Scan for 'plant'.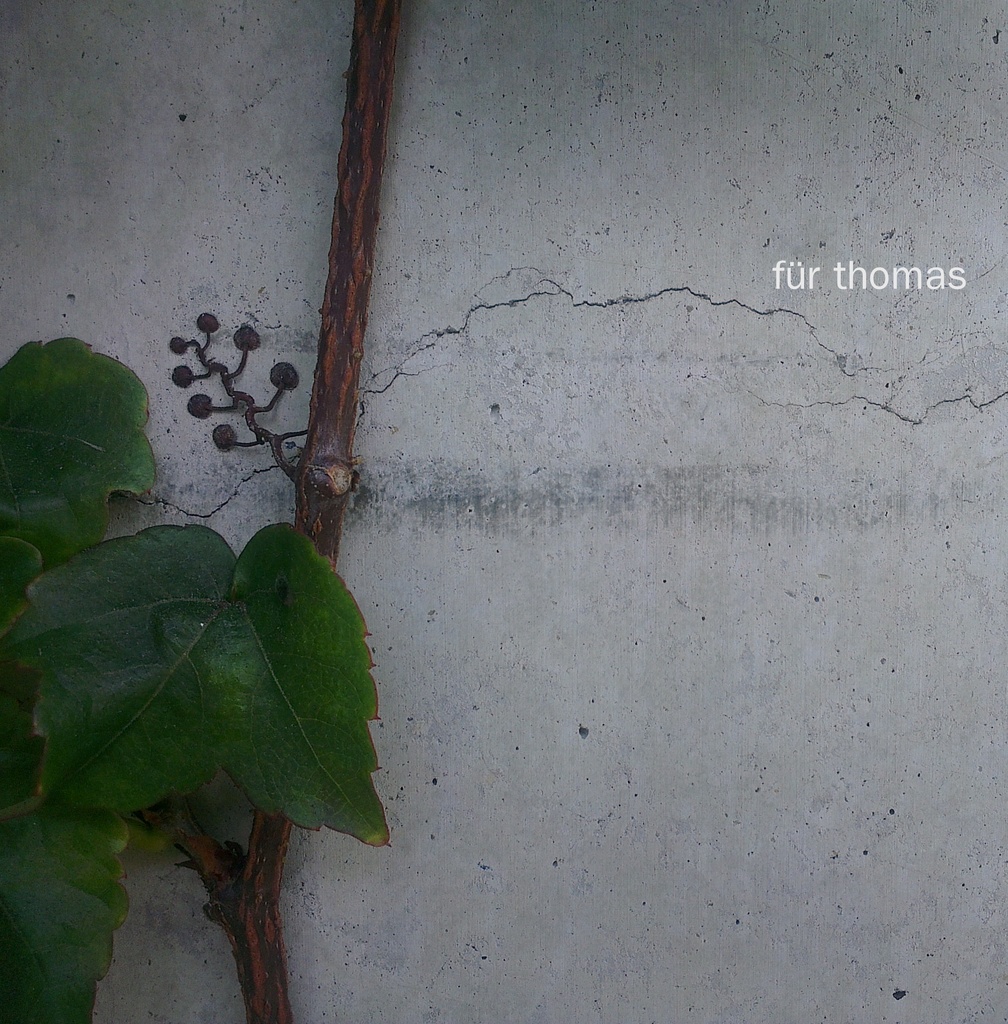
Scan result: [left=0, top=325, right=399, bottom=1021].
